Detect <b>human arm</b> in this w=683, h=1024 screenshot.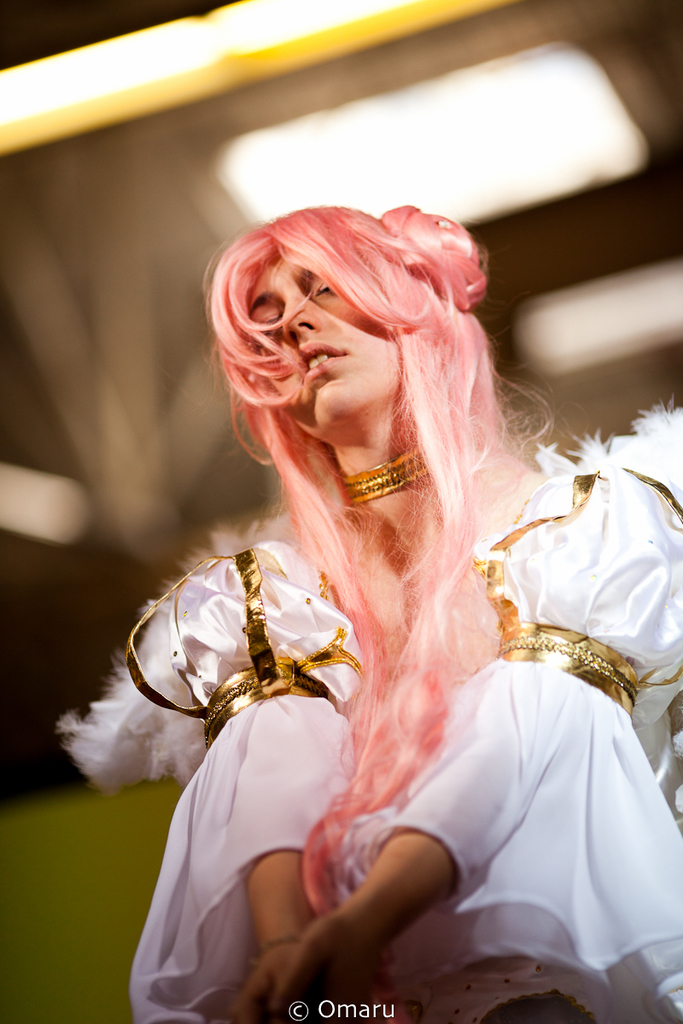
Detection: Rect(87, 510, 327, 762).
